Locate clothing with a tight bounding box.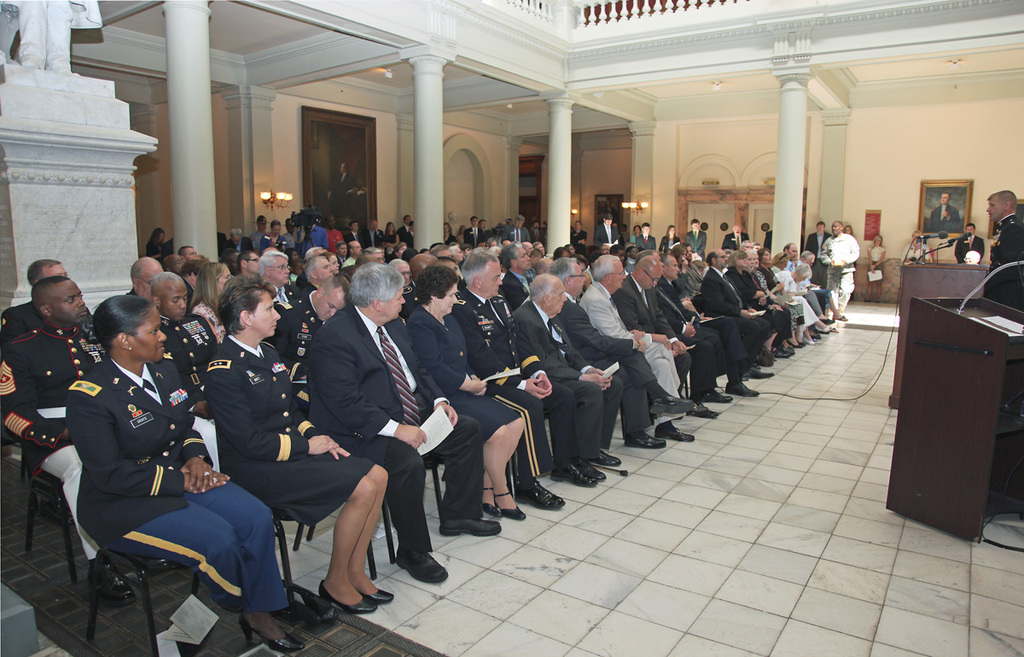
417,311,524,447.
